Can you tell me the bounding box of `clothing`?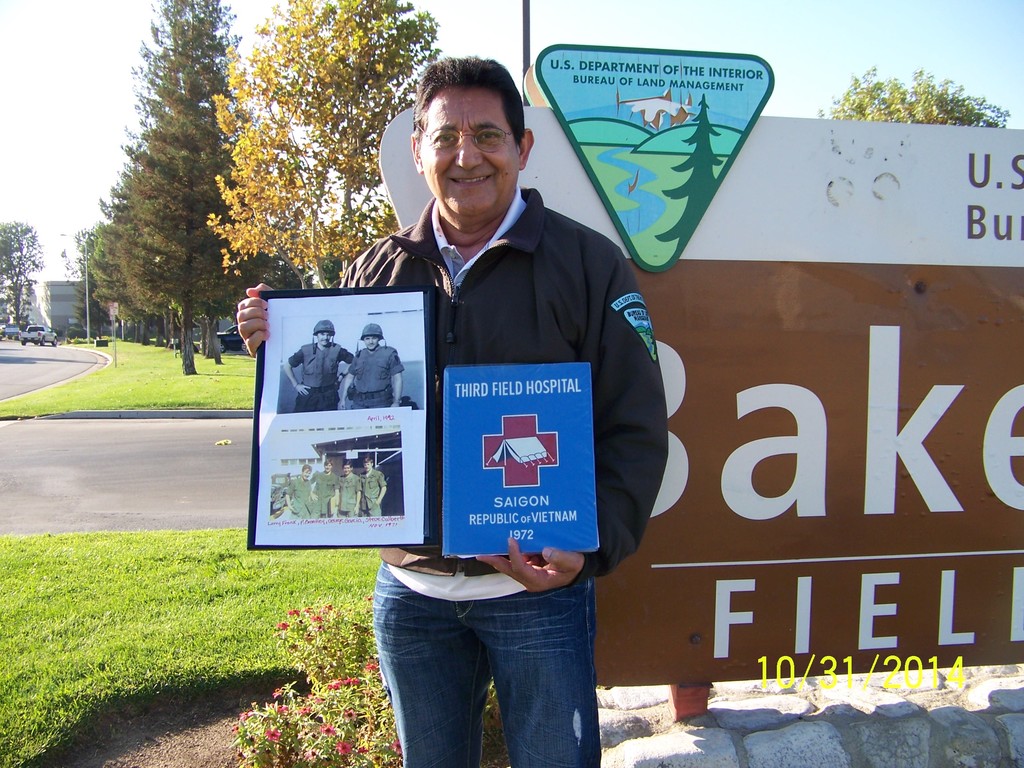
BBox(350, 340, 404, 404).
